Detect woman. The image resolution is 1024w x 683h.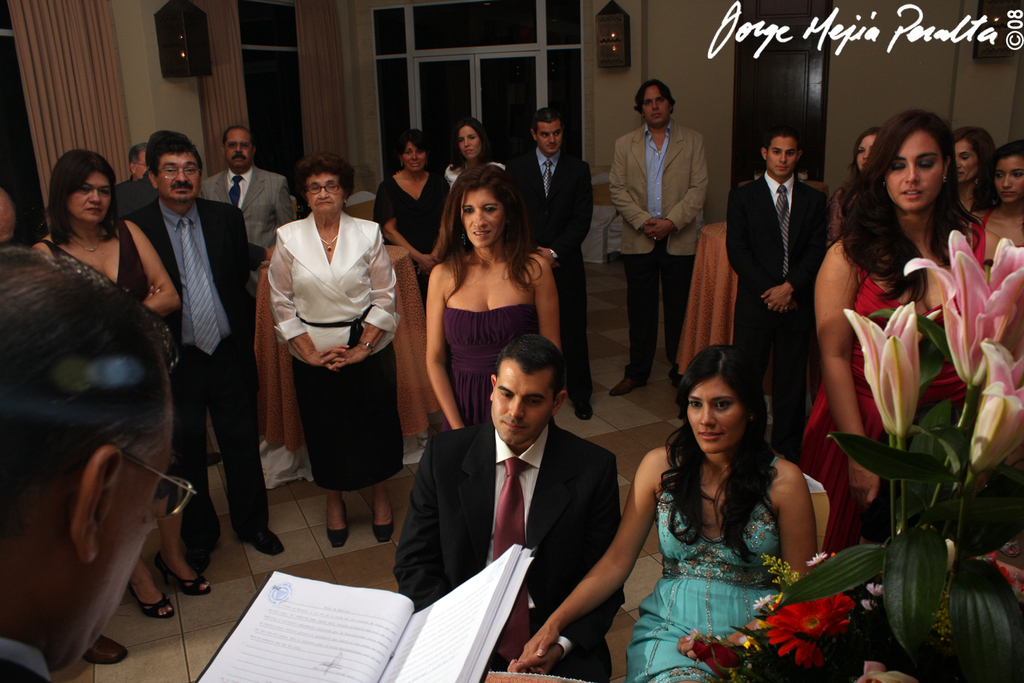
442, 117, 515, 192.
